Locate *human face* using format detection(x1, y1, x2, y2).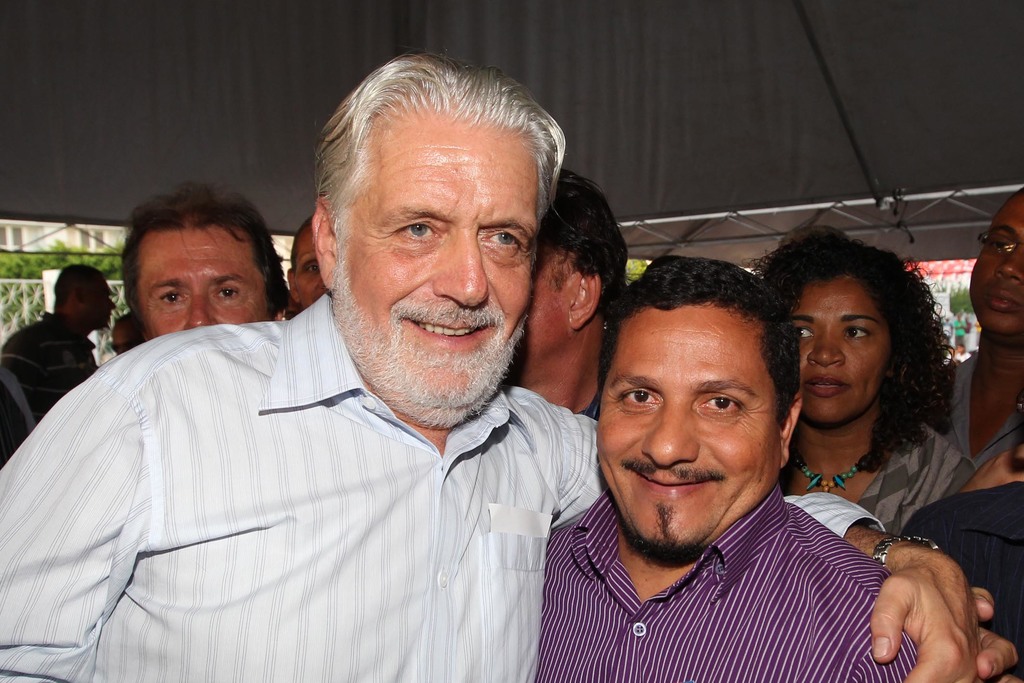
detection(337, 114, 535, 423).
